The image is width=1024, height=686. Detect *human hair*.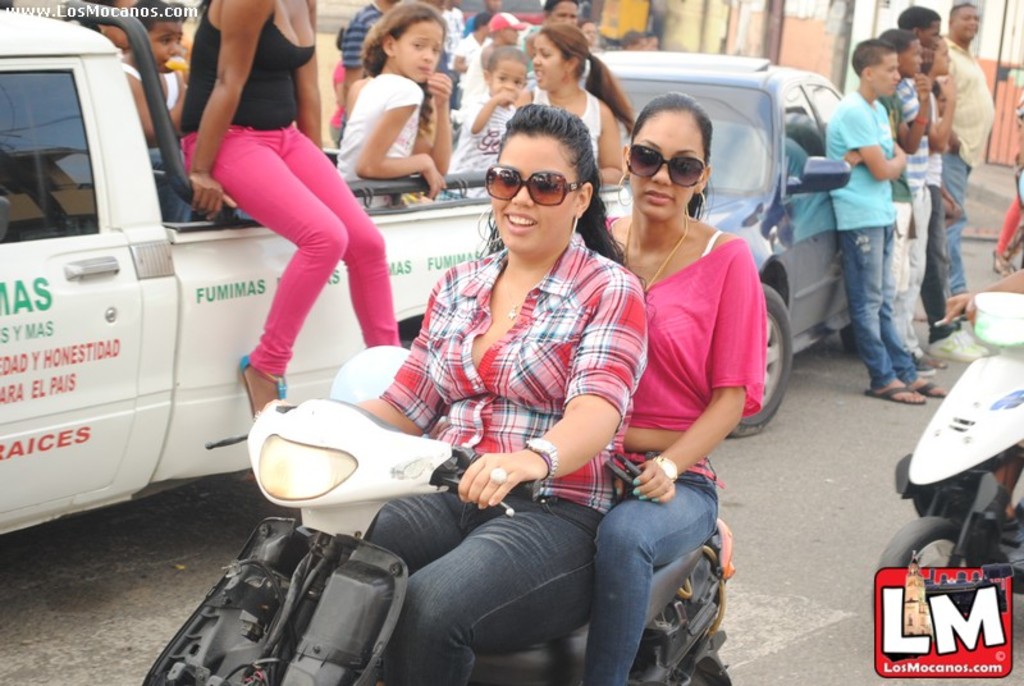
Detection: 361 0 449 136.
